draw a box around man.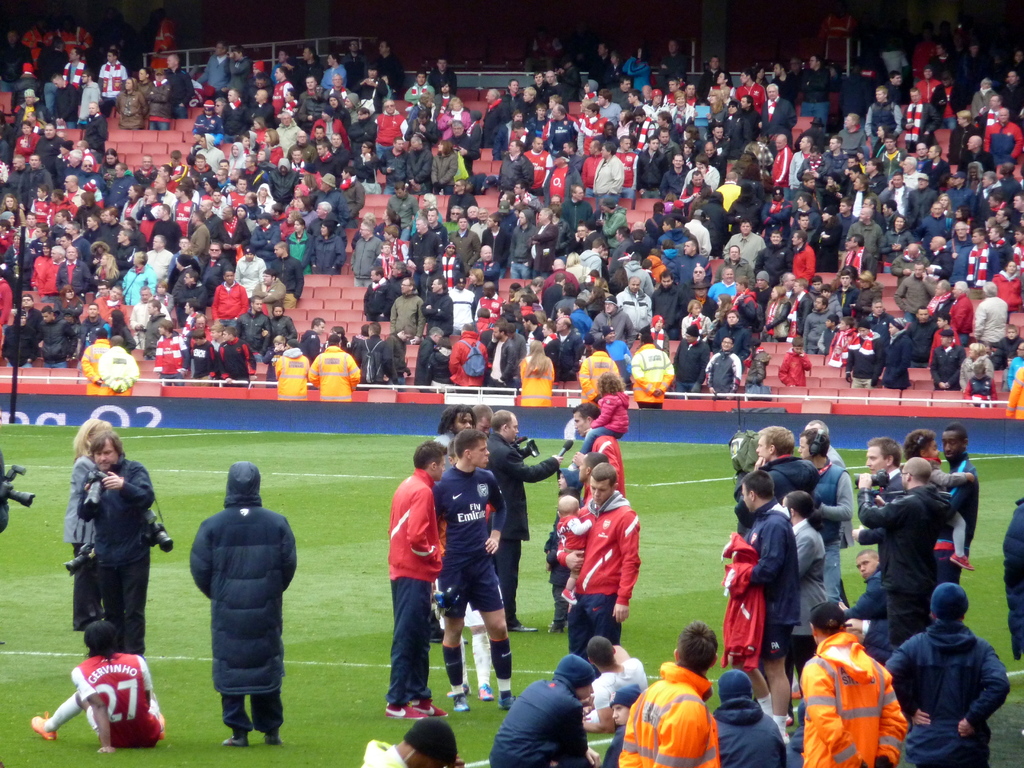
box(476, 211, 508, 279).
